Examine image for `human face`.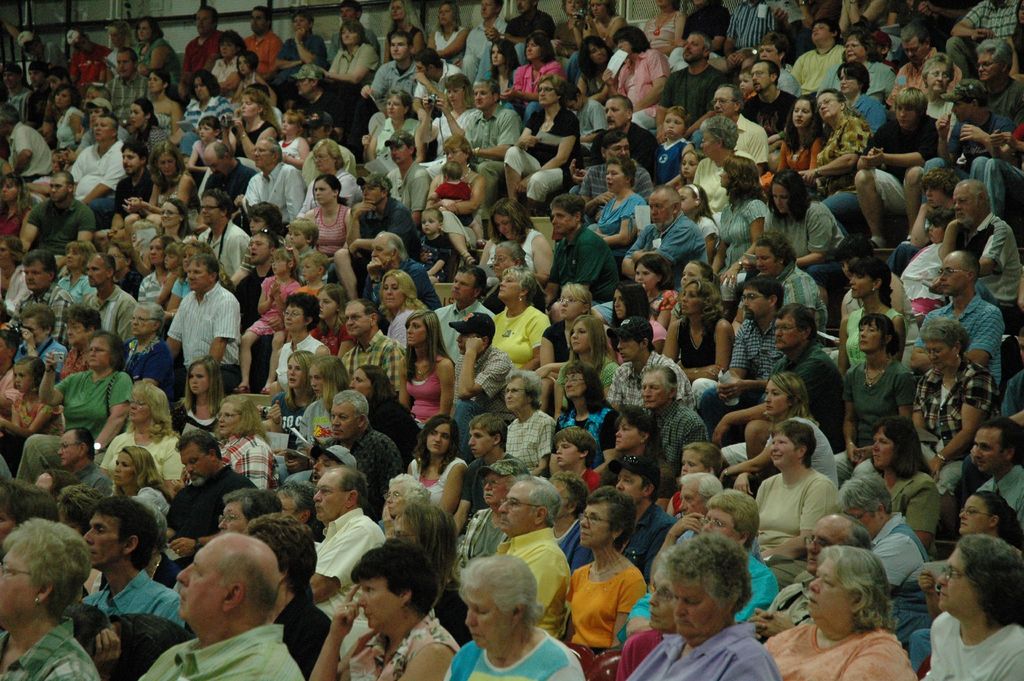
Examination result: <box>296,78,311,94</box>.
